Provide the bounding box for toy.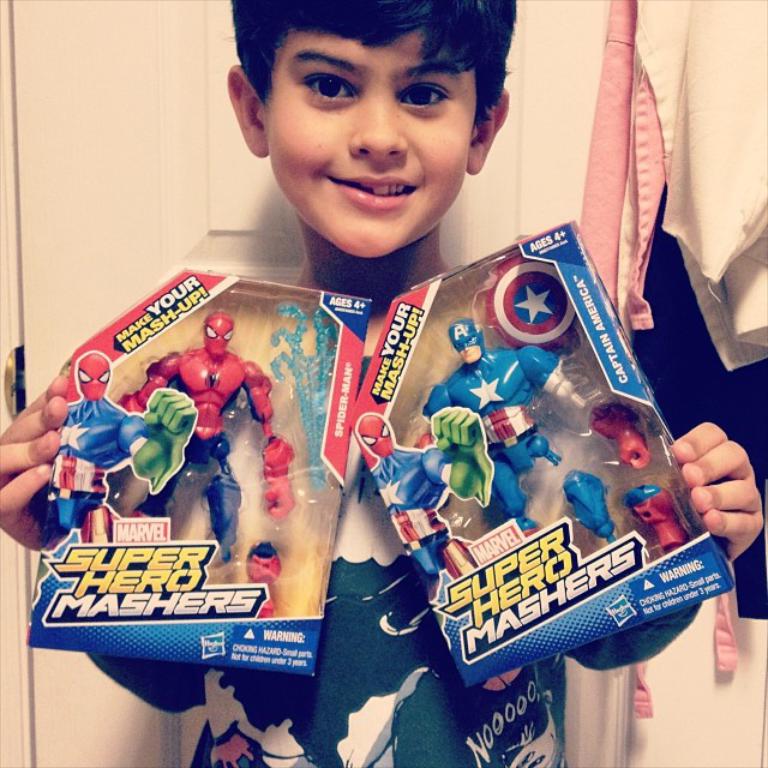
box=[625, 478, 691, 551].
